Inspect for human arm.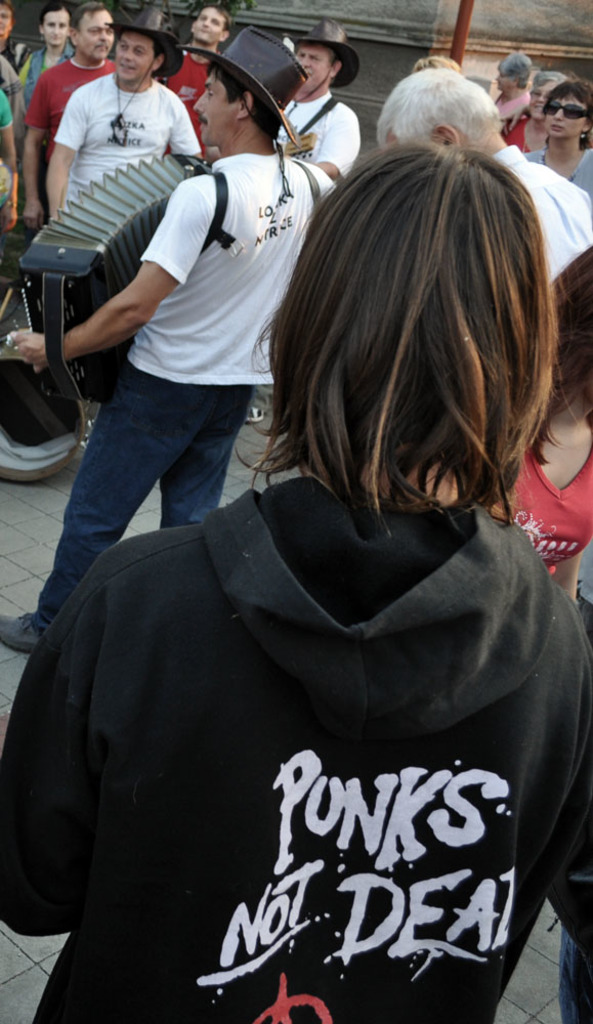
Inspection: (x1=0, y1=103, x2=22, y2=231).
